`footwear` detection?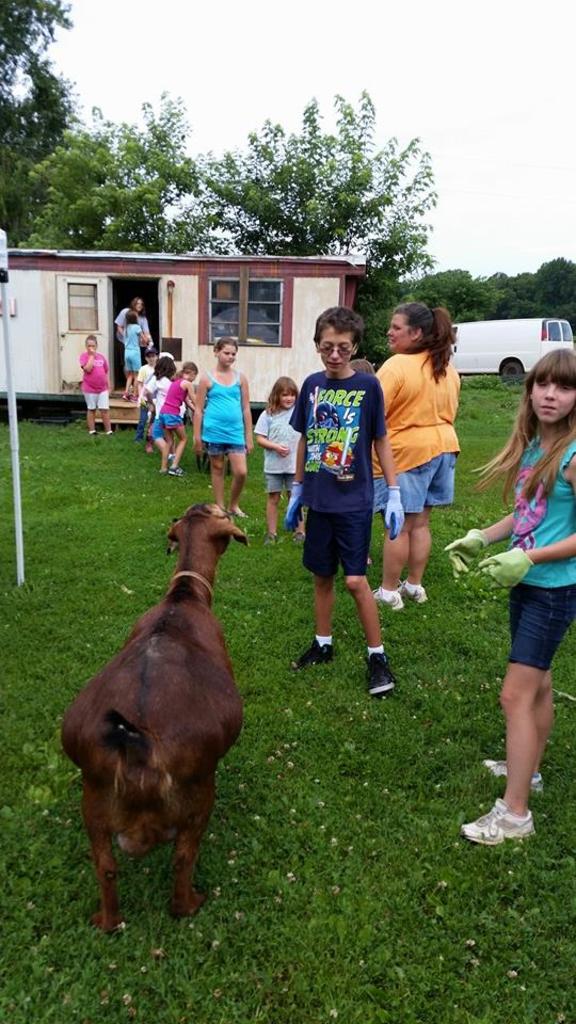
286,640,327,670
